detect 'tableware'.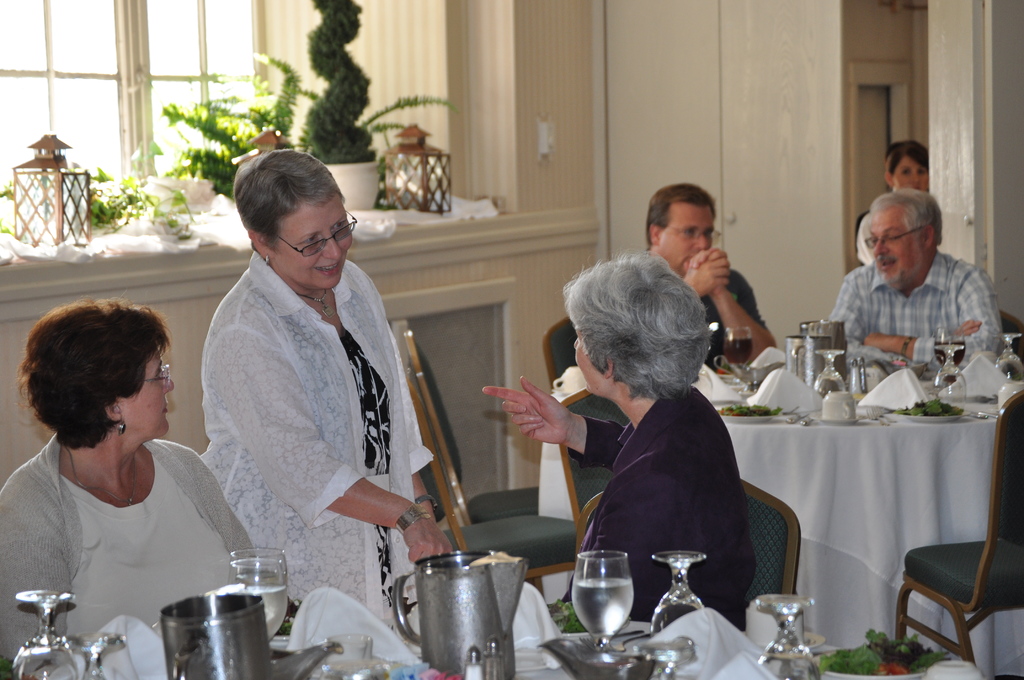
Detected at <region>786, 334, 834, 382</region>.
